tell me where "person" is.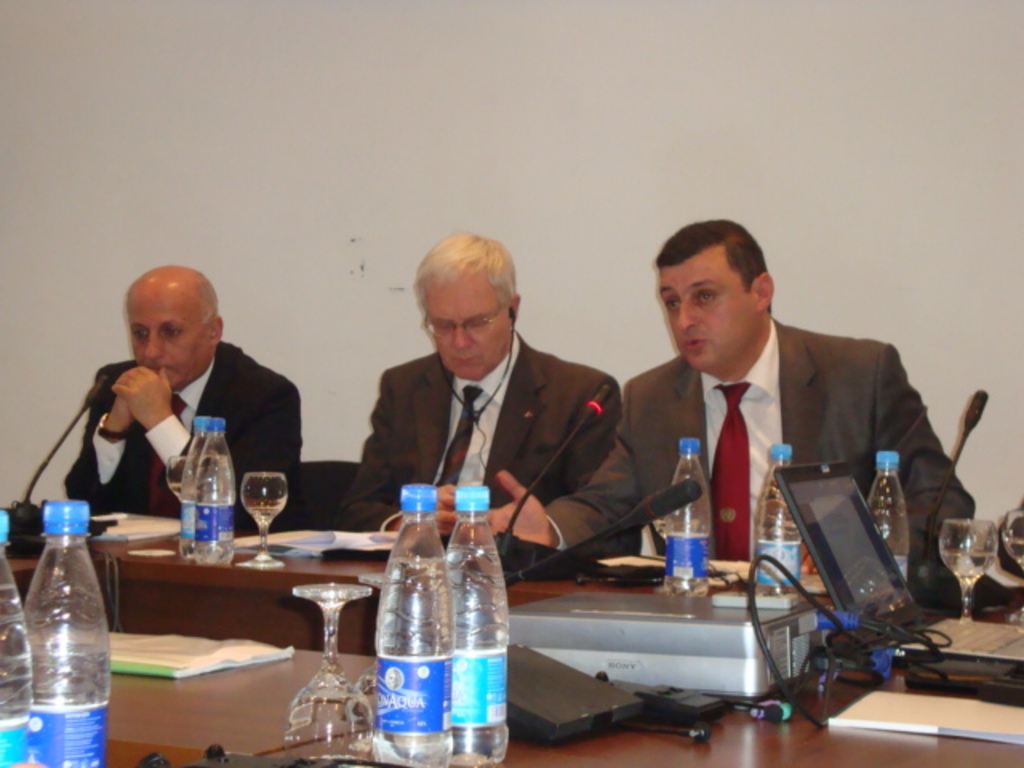
"person" is at x1=320 y1=238 x2=629 y2=562.
